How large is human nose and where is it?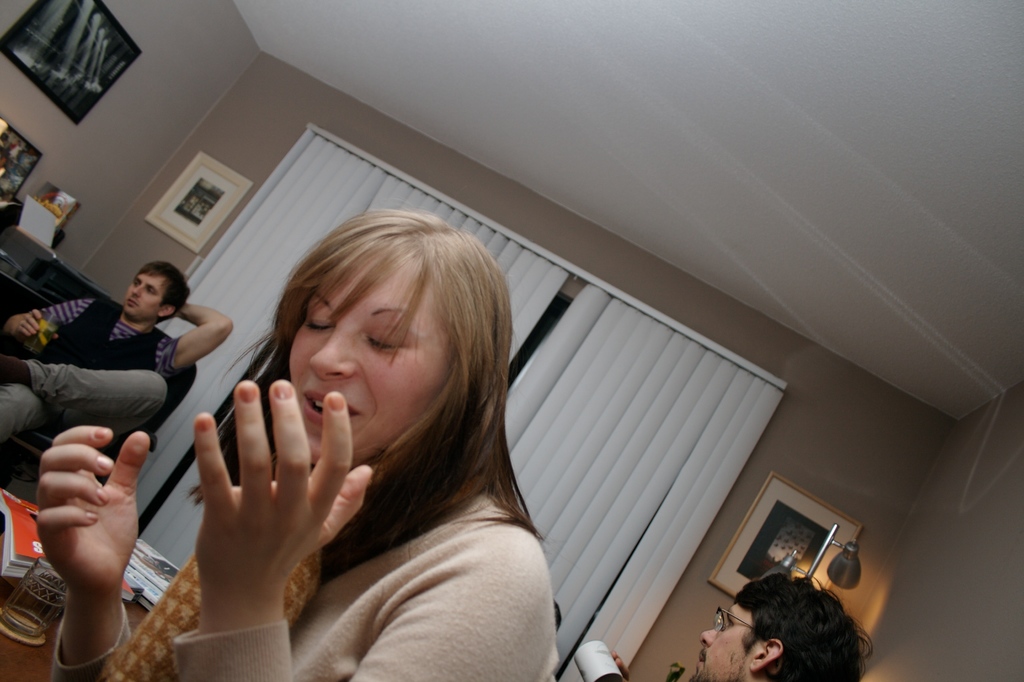
Bounding box: detection(131, 284, 147, 296).
